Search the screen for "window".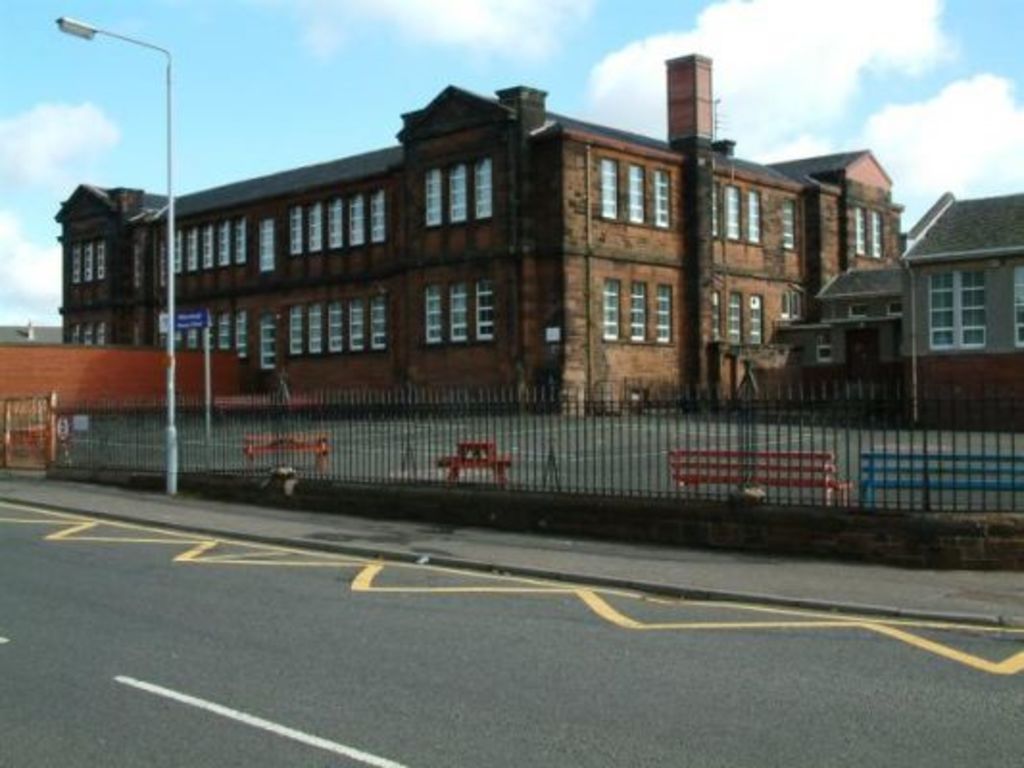
Found at 628, 165, 644, 227.
